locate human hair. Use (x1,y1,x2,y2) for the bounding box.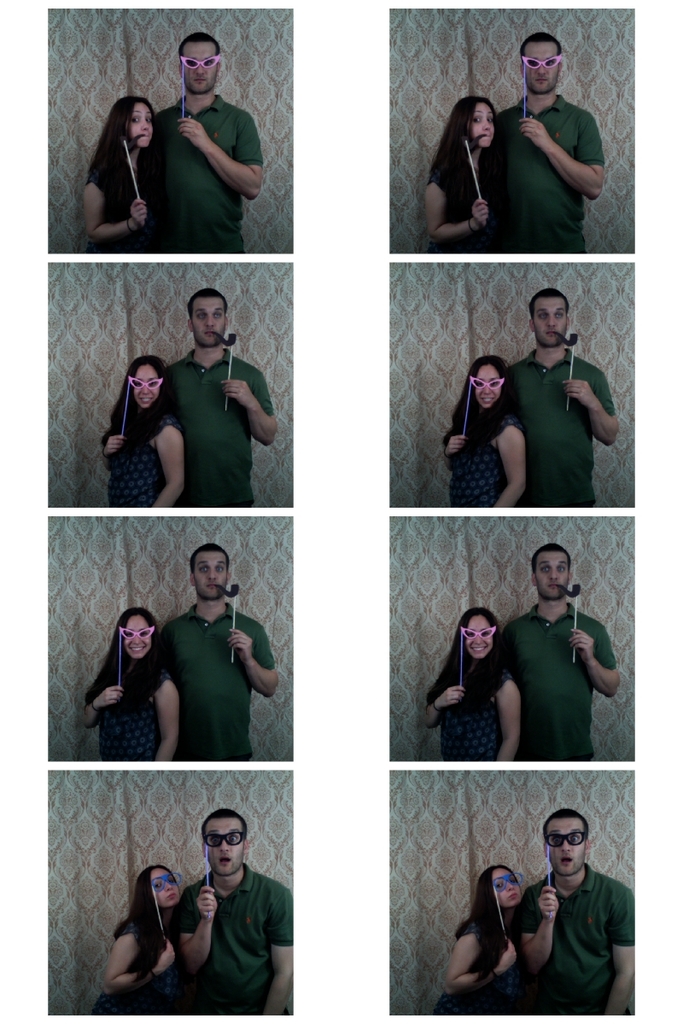
(108,349,175,439).
